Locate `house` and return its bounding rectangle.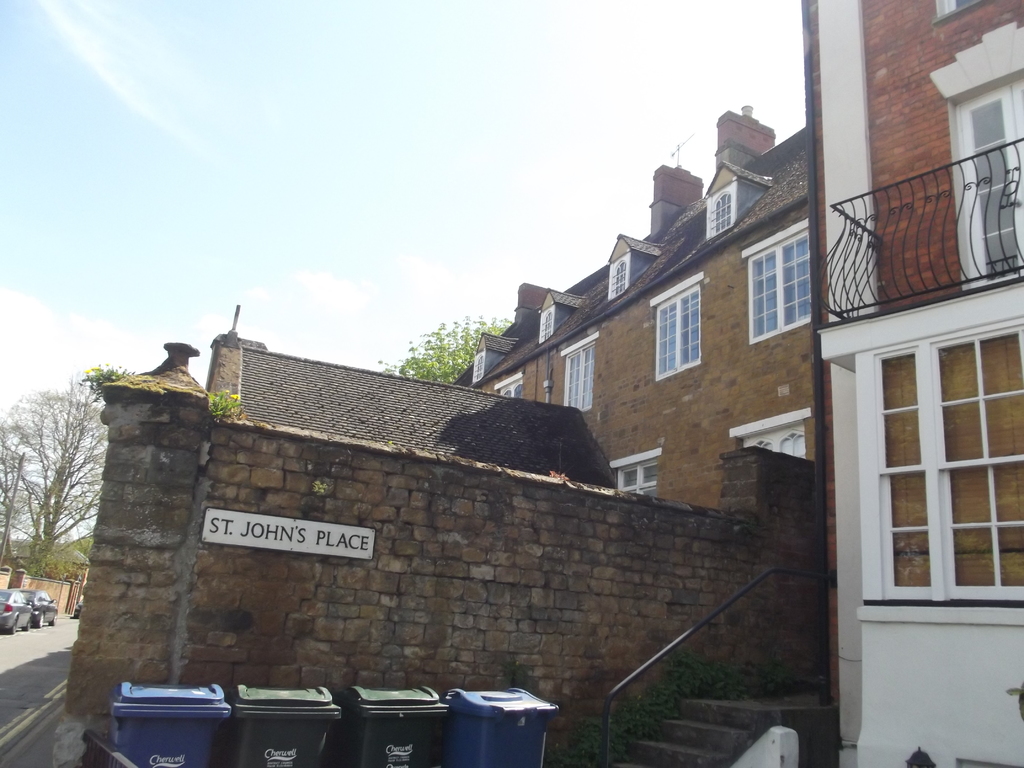
select_region(452, 99, 816, 509).
